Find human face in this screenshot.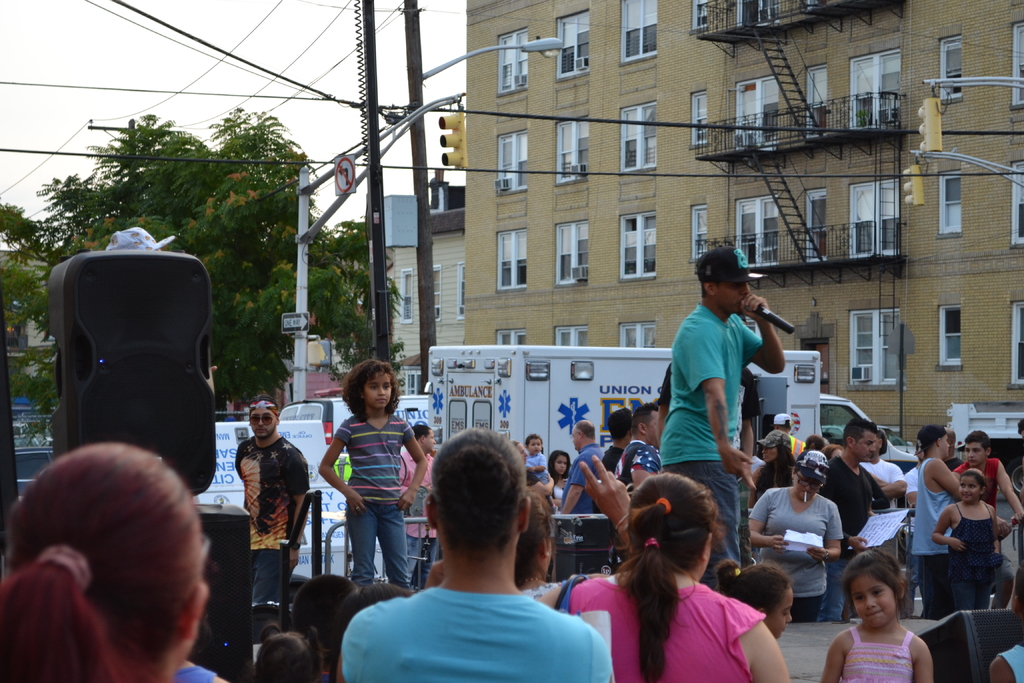
The bounding box for human face is {"left": 530, "top": 438, "right": 538, "bottom": 452}.
